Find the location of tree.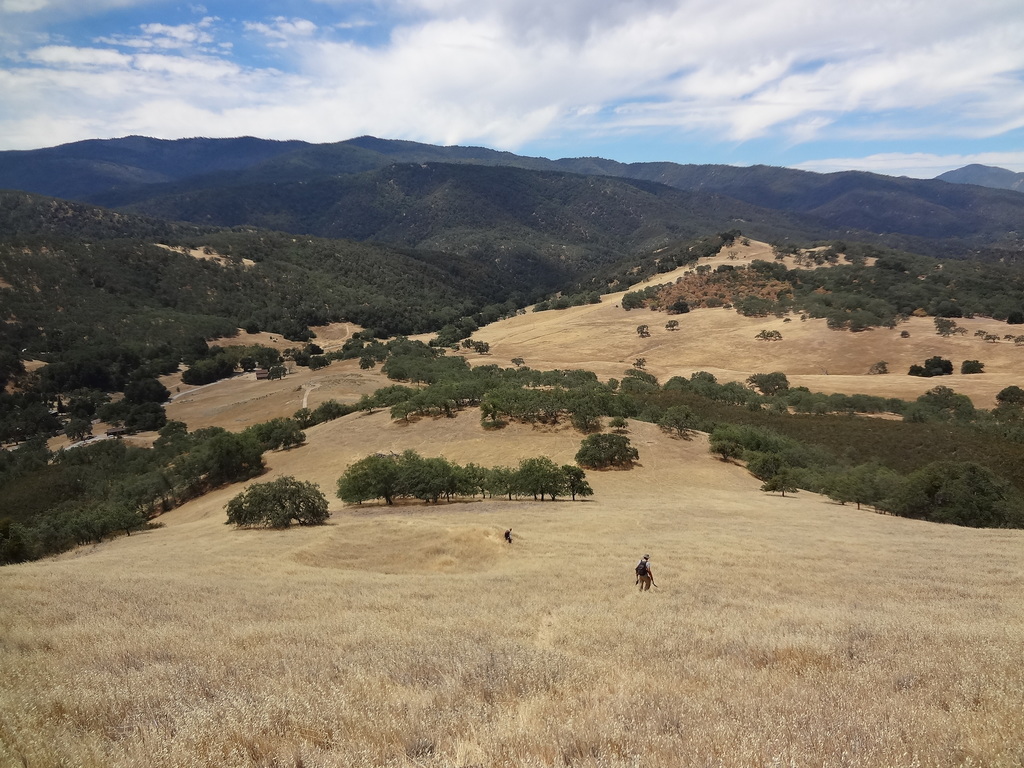
Location: (924,355,955,374).
